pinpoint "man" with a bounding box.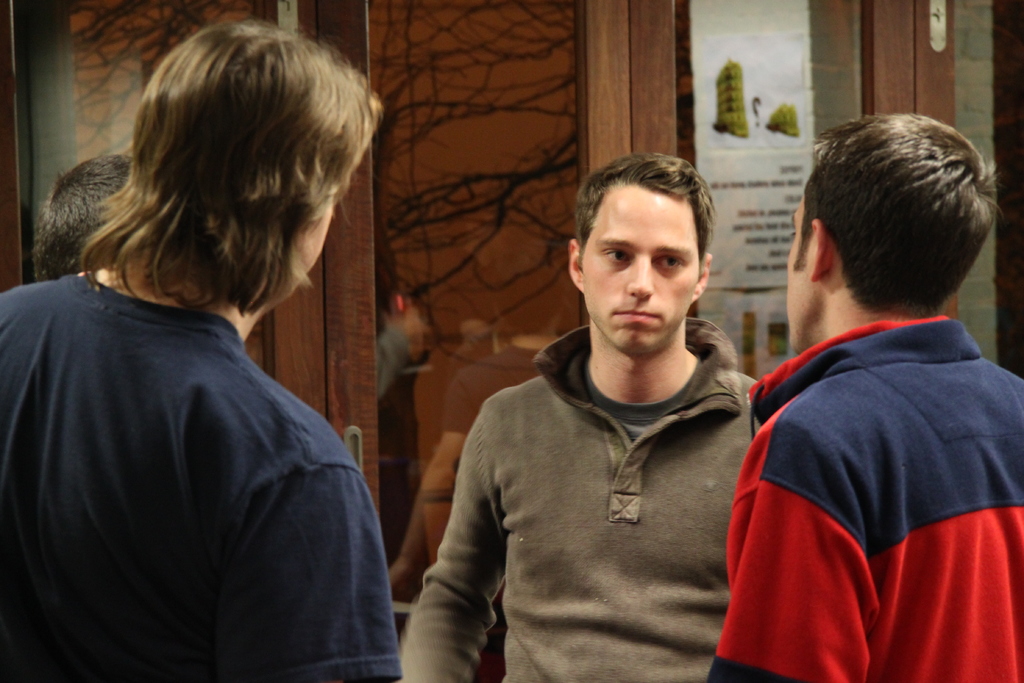
409,152,762,682.
